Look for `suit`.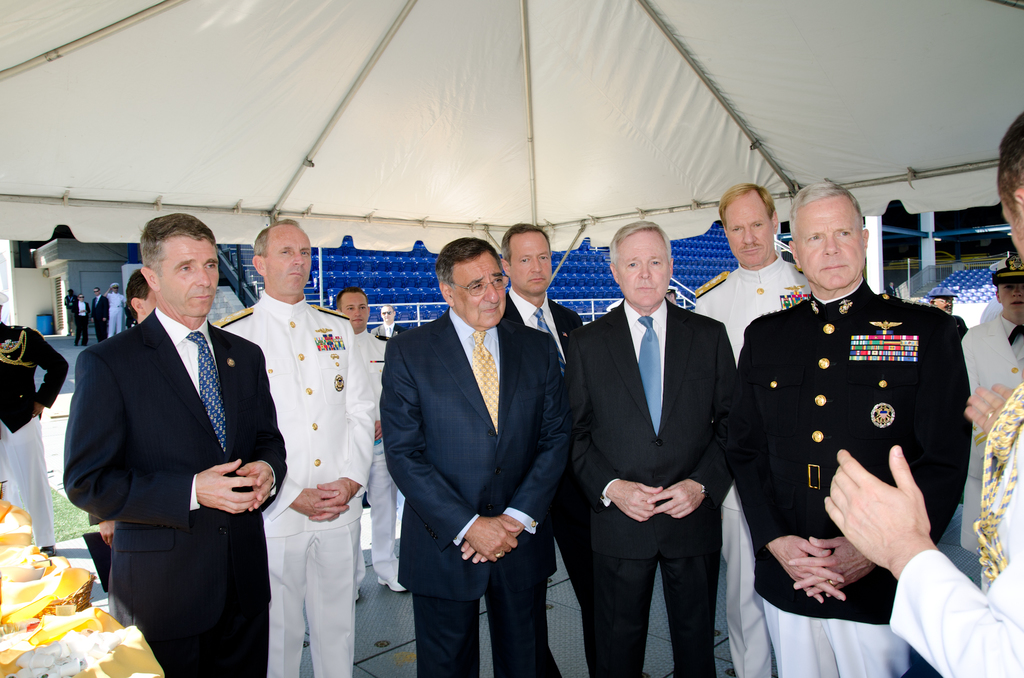
Found: l=61, t=307, r=286, b=677.
